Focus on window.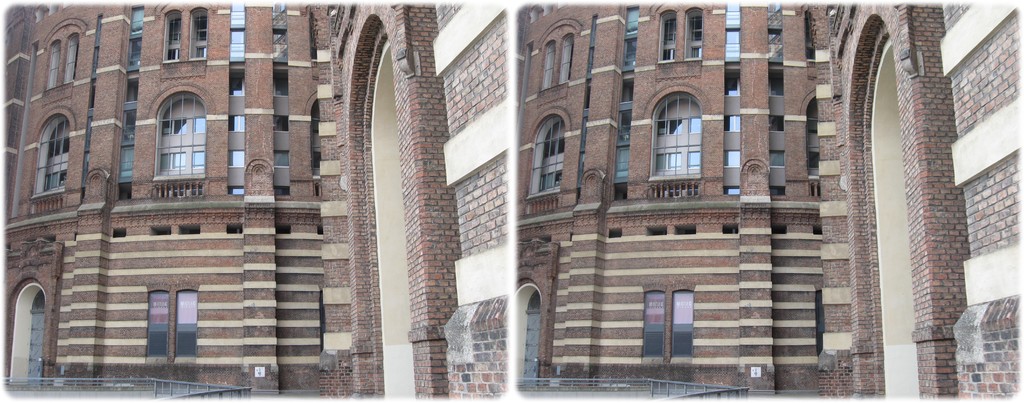
Focused at 36, 19, 92, 100.
